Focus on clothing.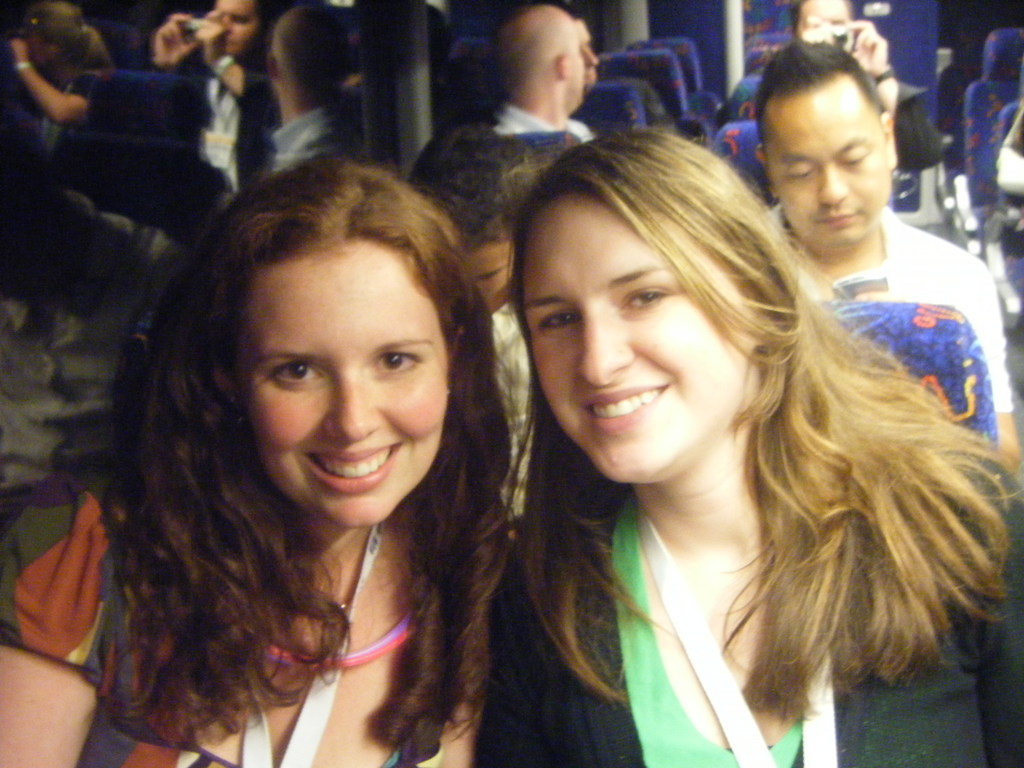
Focused at <region>0, 70, 113, 167</region>.
